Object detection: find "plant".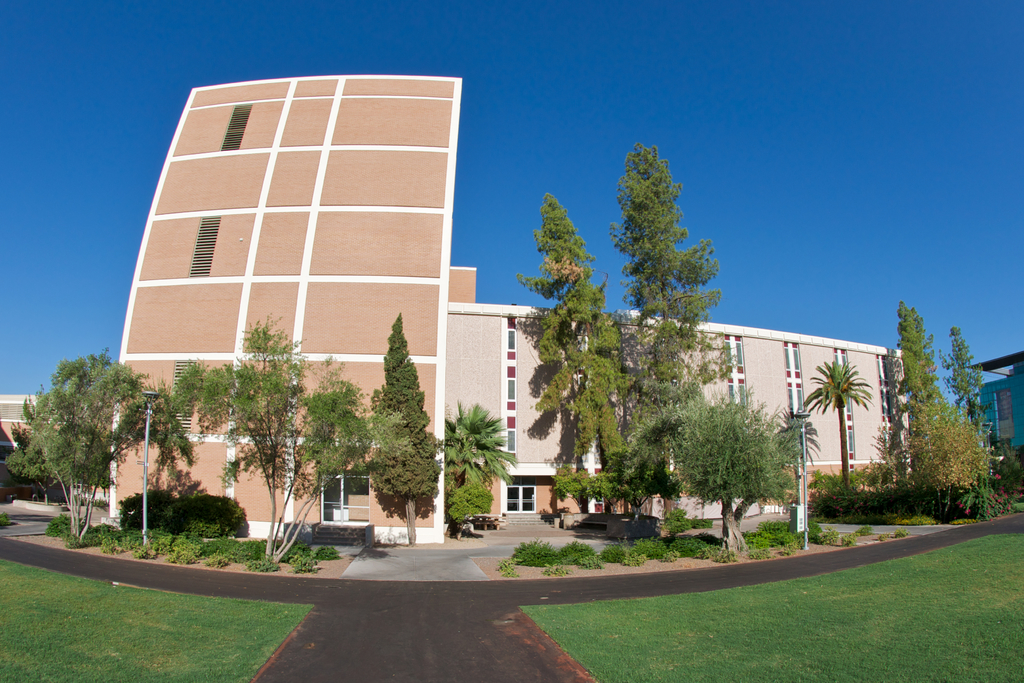
<bbox>156, 496, 246, 536</bbox>.
